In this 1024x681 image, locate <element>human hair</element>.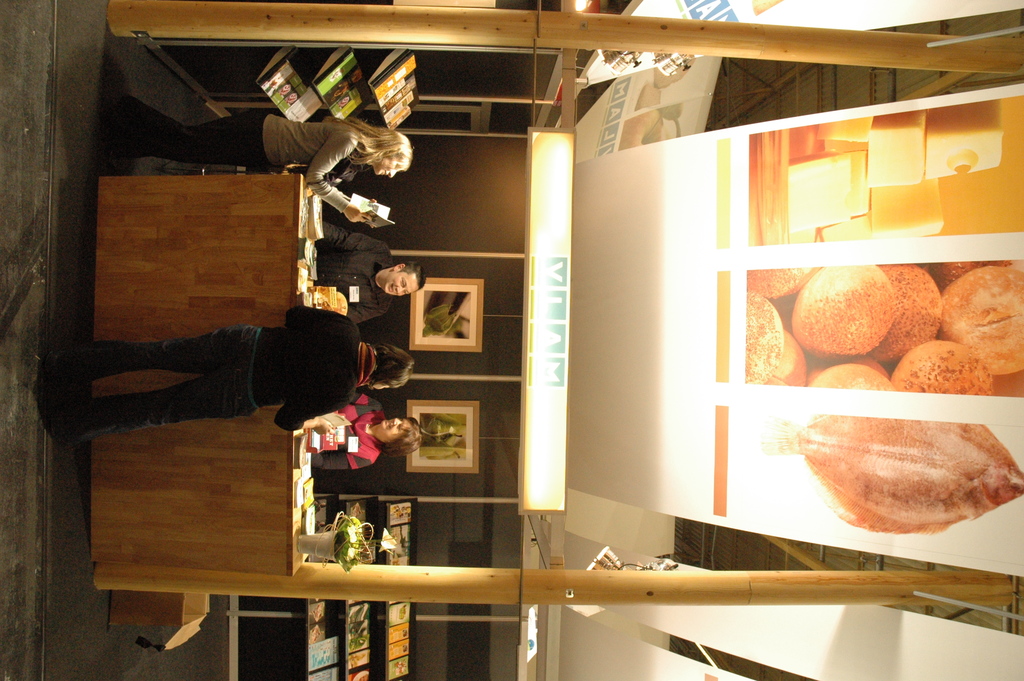
Bounding box: region(366, 341, 413, 390).
